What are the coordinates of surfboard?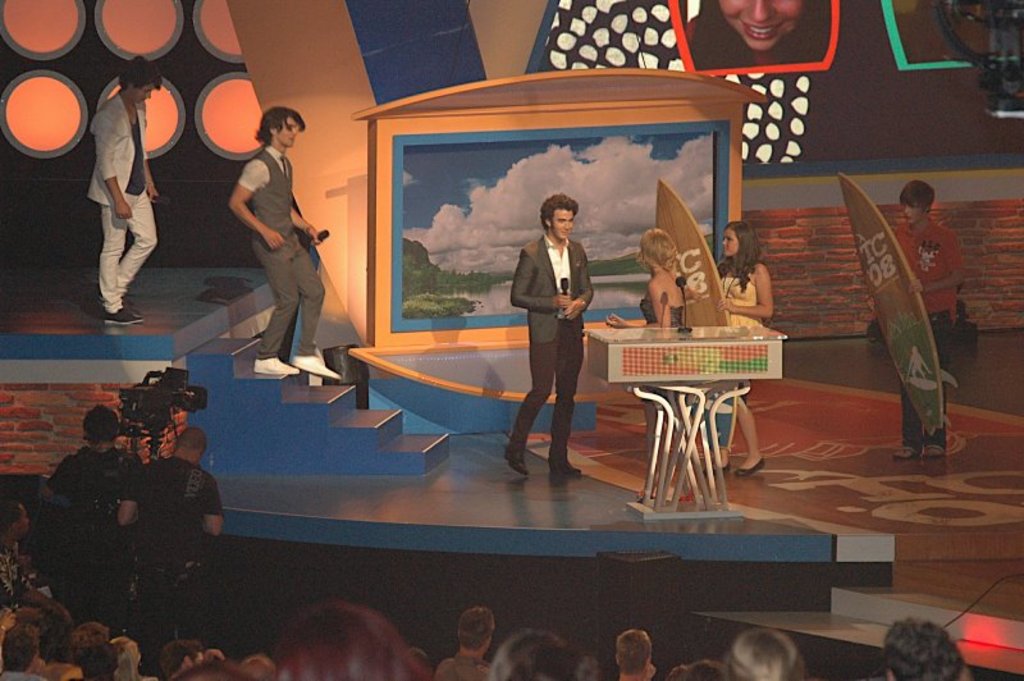
<region>653, 179, 746, 472</region>.
